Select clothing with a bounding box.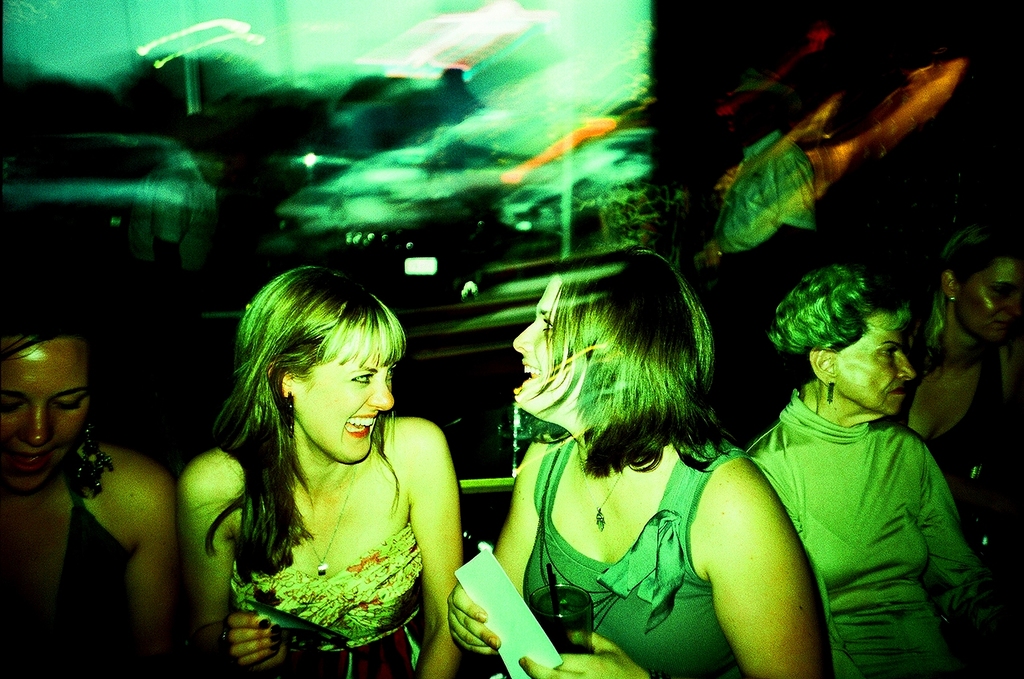
region(0, 501, 141, 678).
